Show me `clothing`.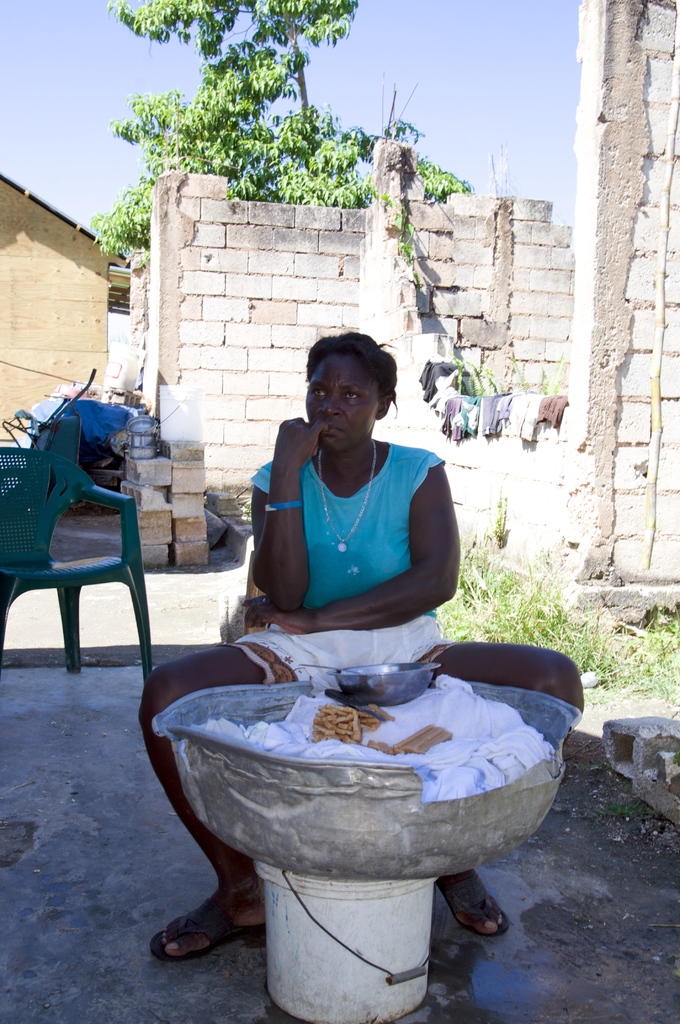
`clothing` is here: 417,362,567,449.
